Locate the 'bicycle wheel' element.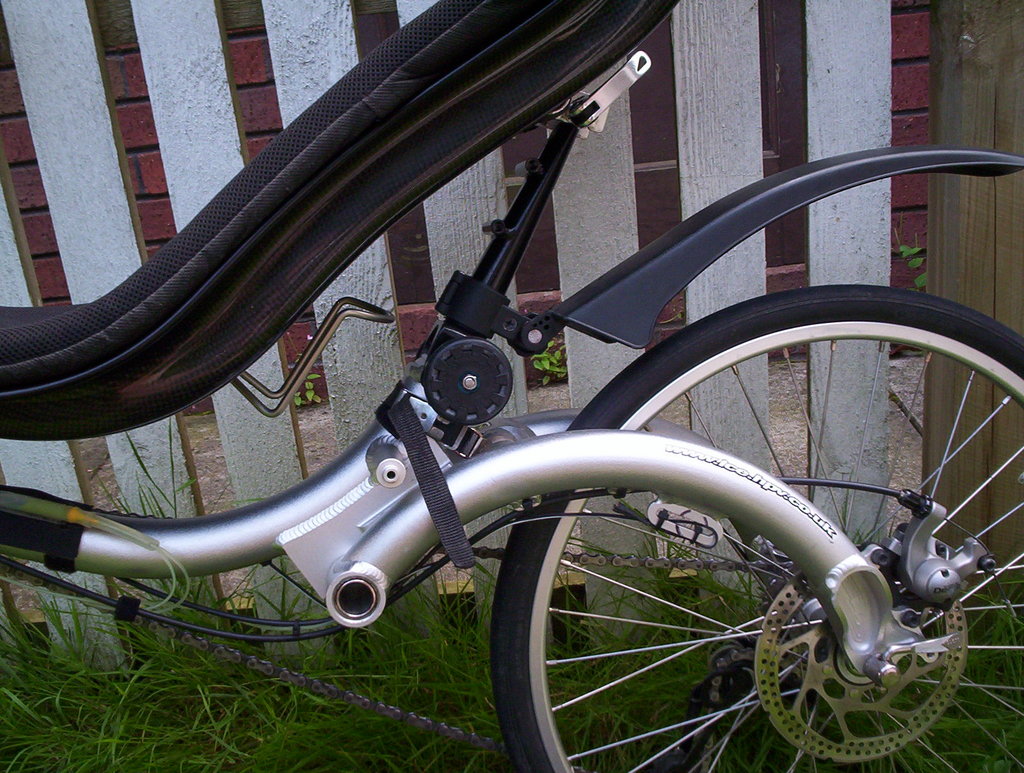
Element bbox: crop(484, 279, 1023, 772).
